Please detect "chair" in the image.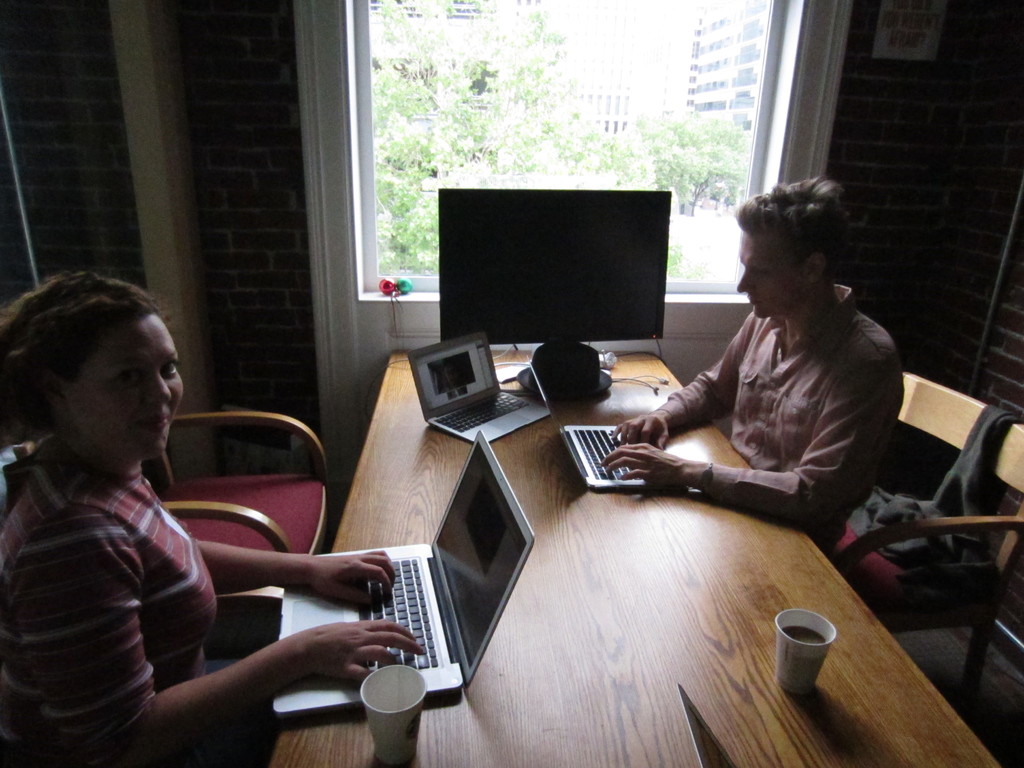
BBox(17, 407, 332, 631).
